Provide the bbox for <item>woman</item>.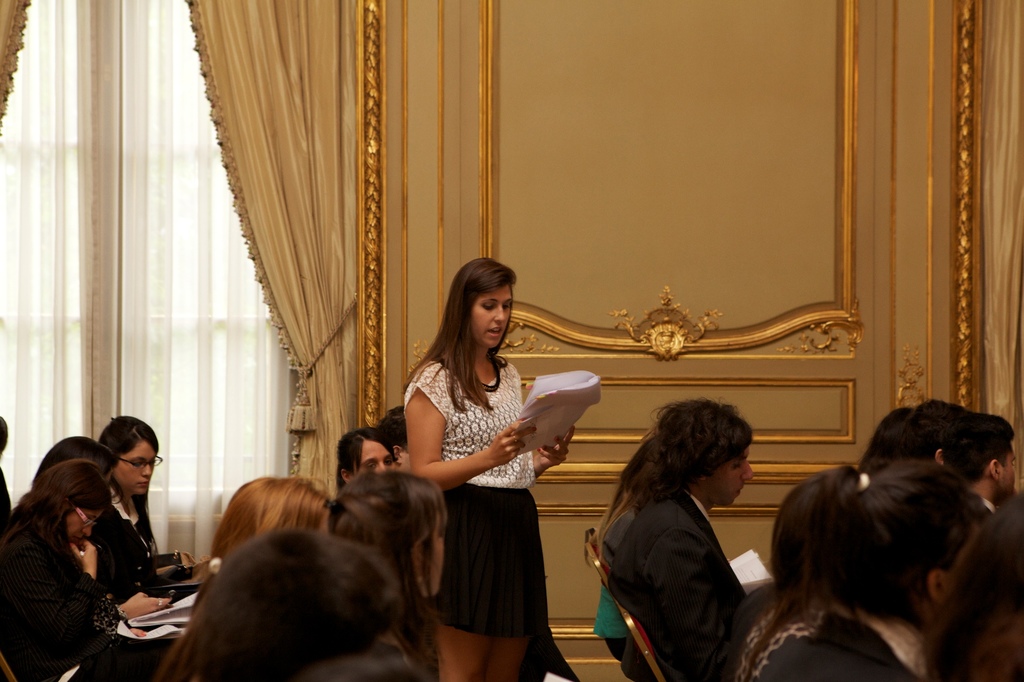
select_region(336, 429, 398, 499).
